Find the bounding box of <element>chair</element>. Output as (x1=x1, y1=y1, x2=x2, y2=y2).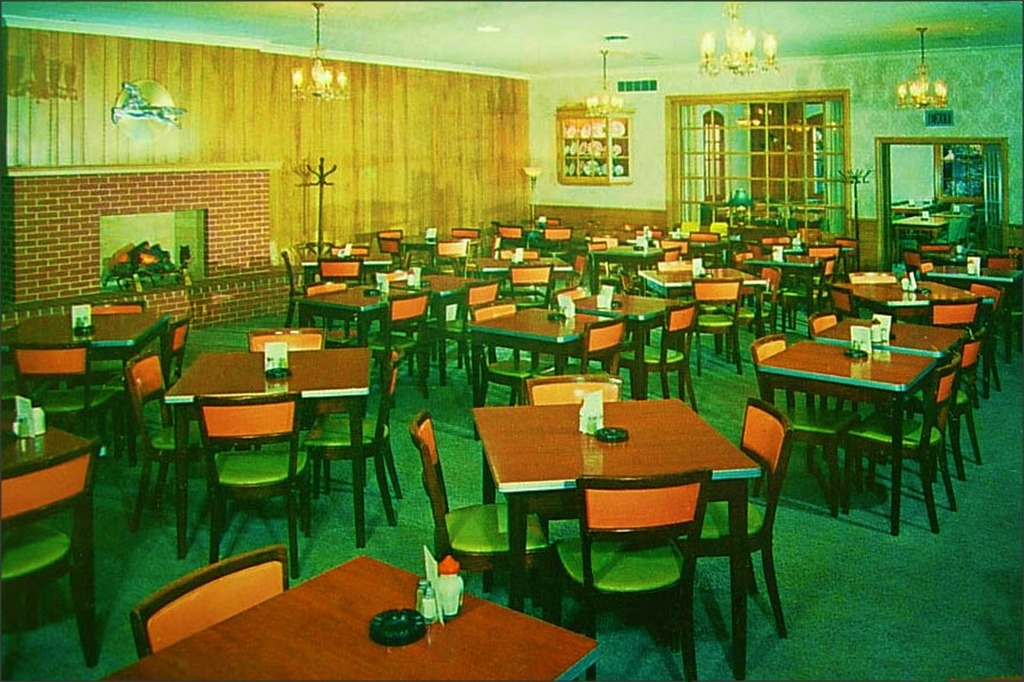
(x1=972, y1=277, x2=1002, y2=396).
